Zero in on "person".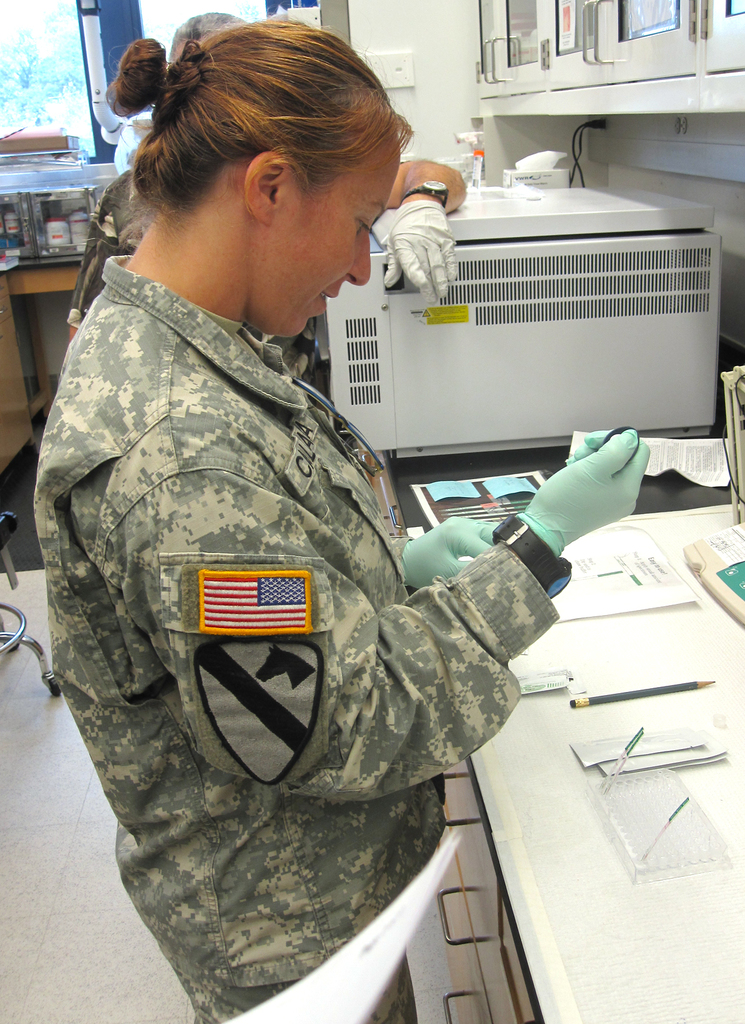
Zeroed in: 41,120,548,967.
